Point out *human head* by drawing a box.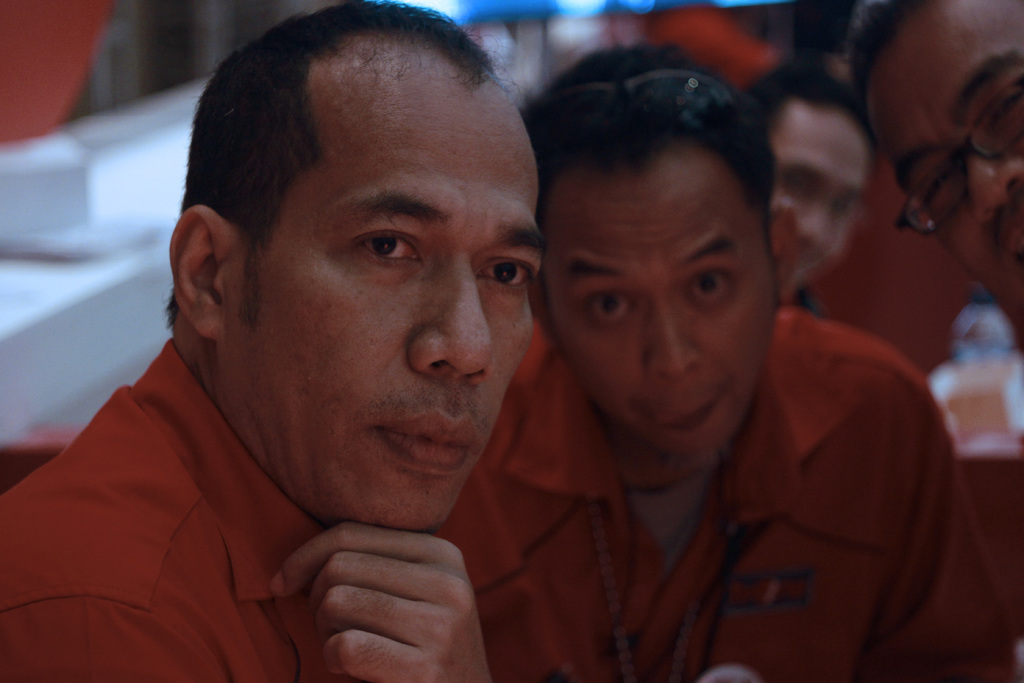
left=845, top=0, right=1023, bottom=331.
